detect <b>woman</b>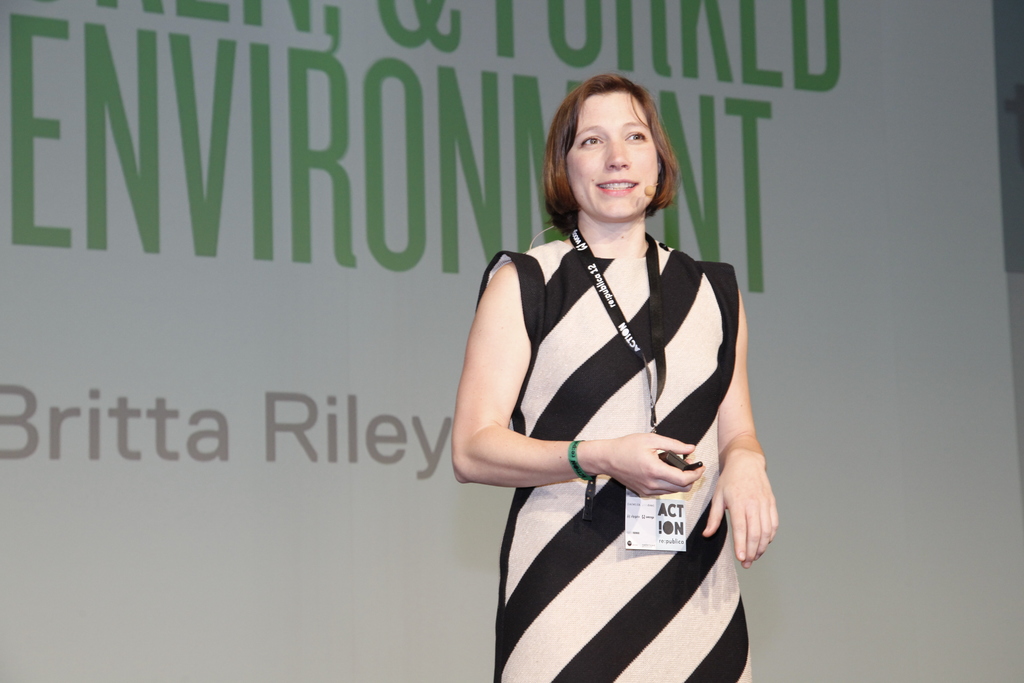
(460, 84, 768, 676)
